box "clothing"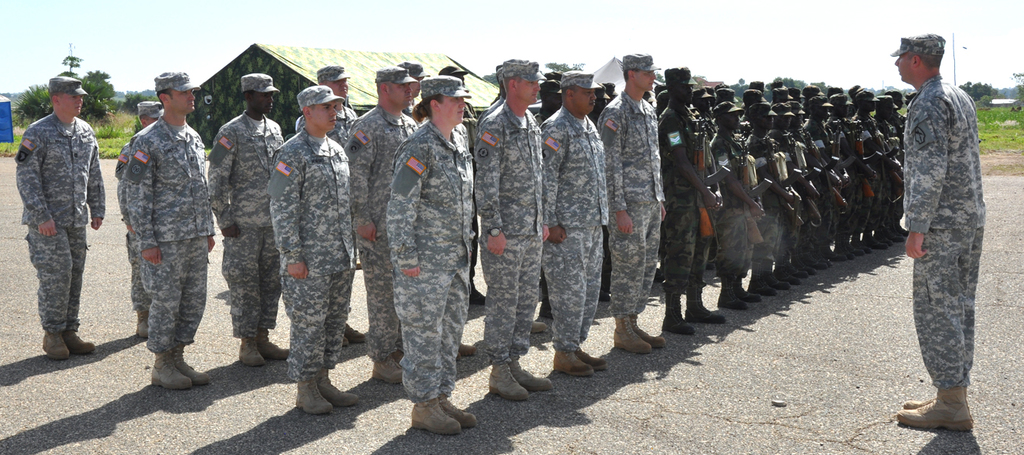
109 118 215 371
